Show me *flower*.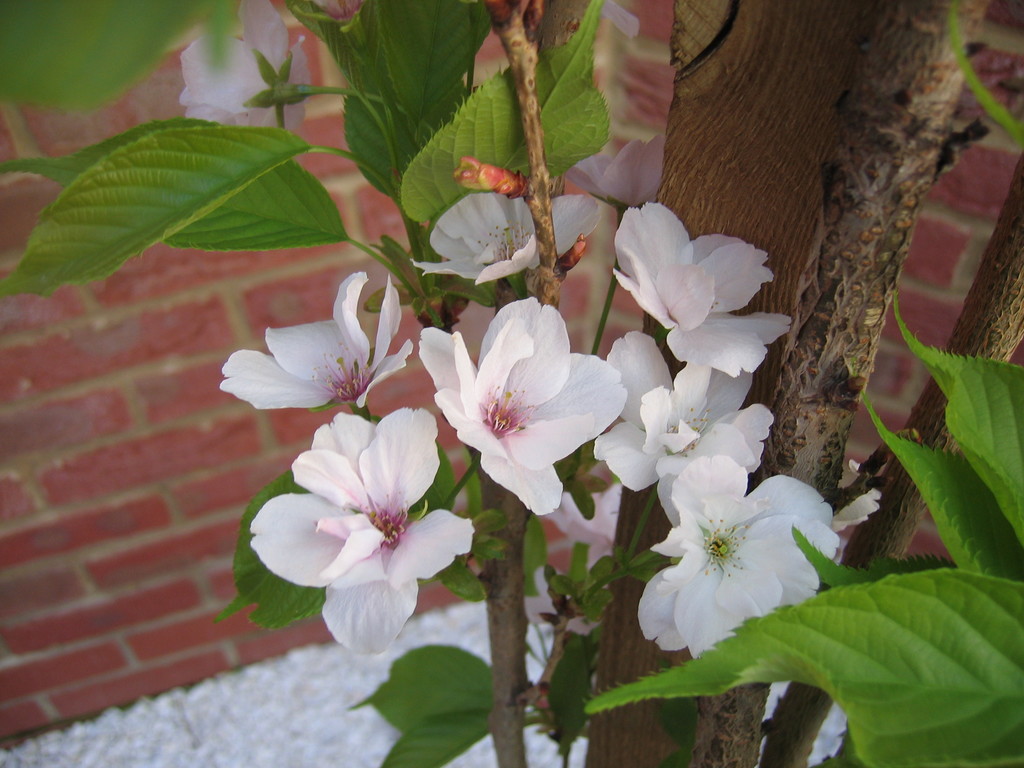
*flower* is here: locate(409, 196, 605, 294).
